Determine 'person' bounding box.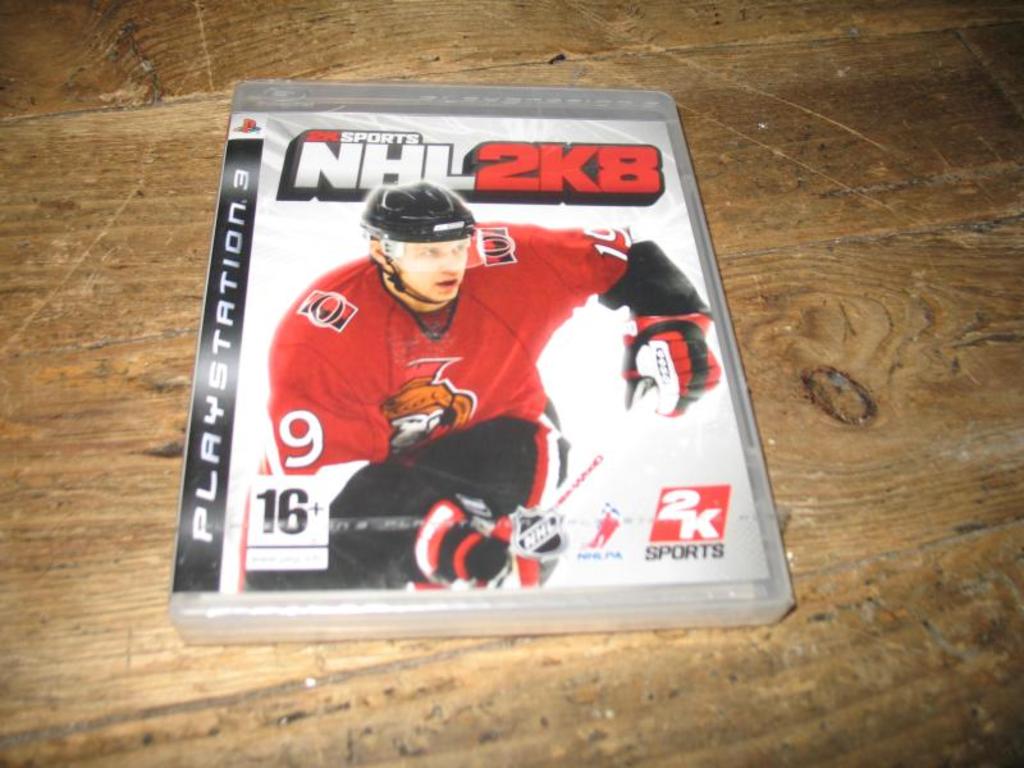
Determined: 224,147,692,596.
